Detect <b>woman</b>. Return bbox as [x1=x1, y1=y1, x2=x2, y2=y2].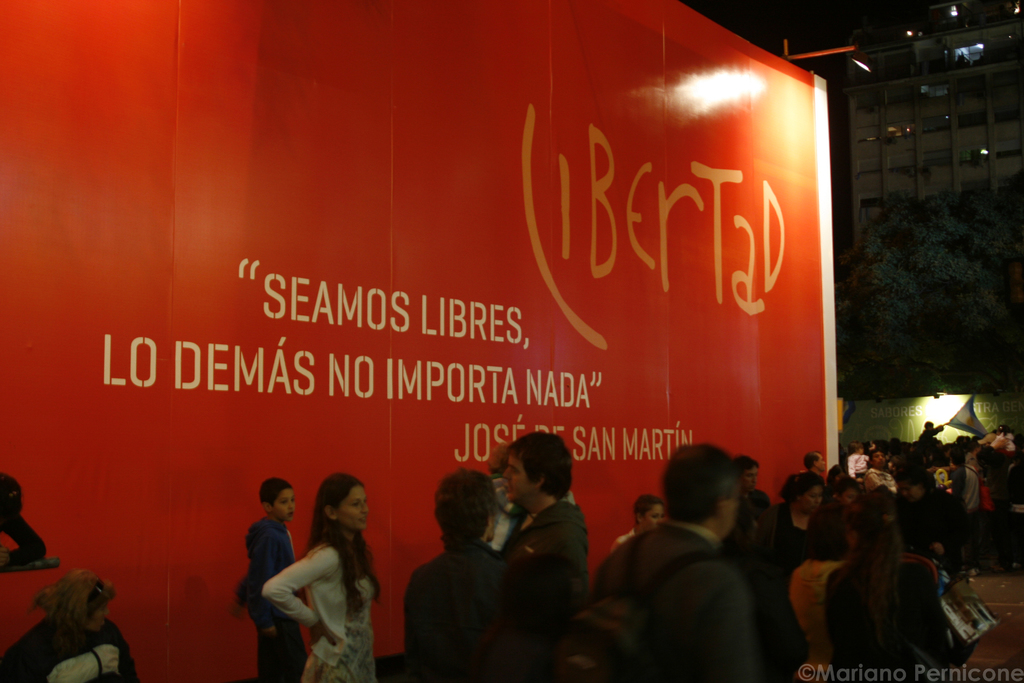
[x1=0, y1=566, x2=133, y2=682].
